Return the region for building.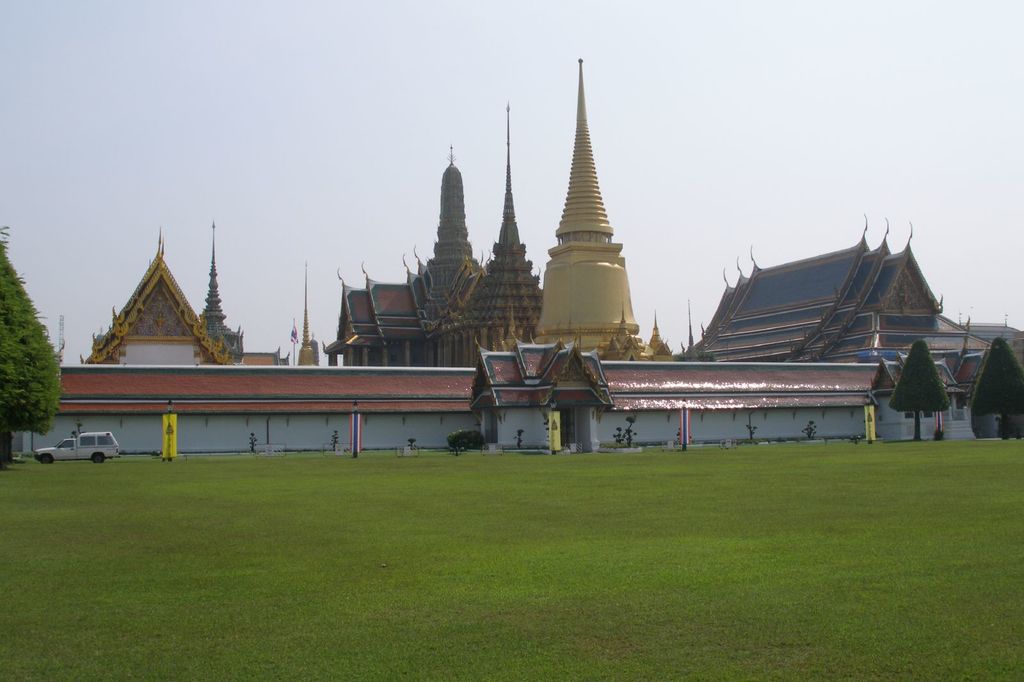
0,52,1023,456.
